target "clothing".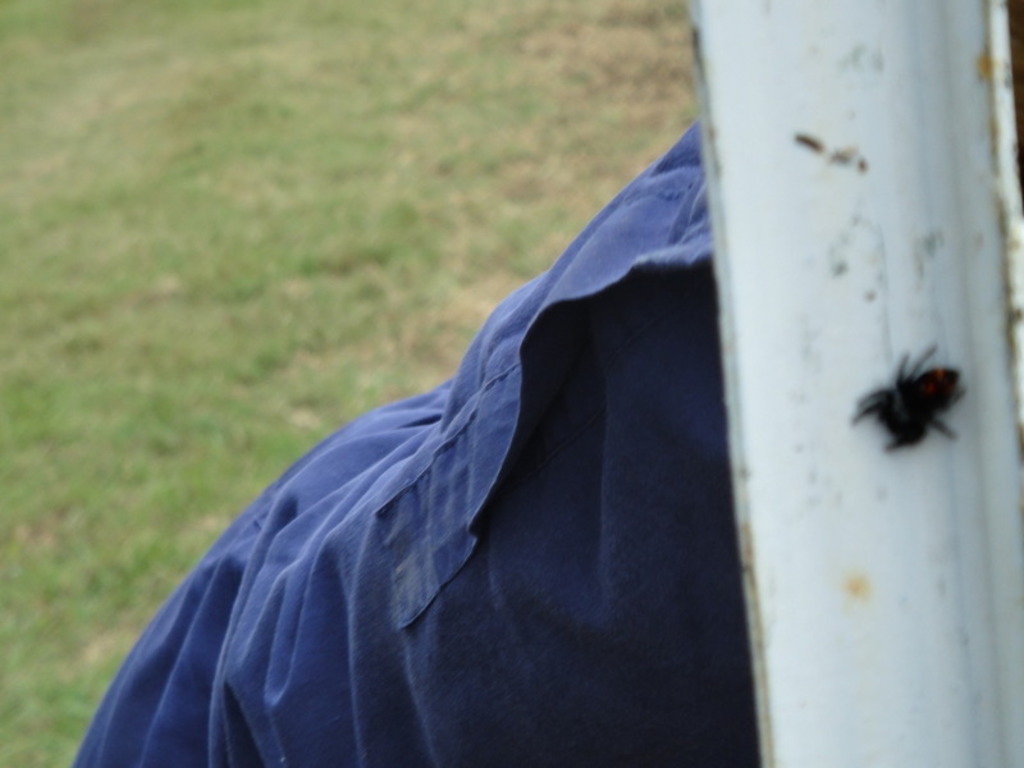
Target region: BBox(65, 108, 764, 767).
